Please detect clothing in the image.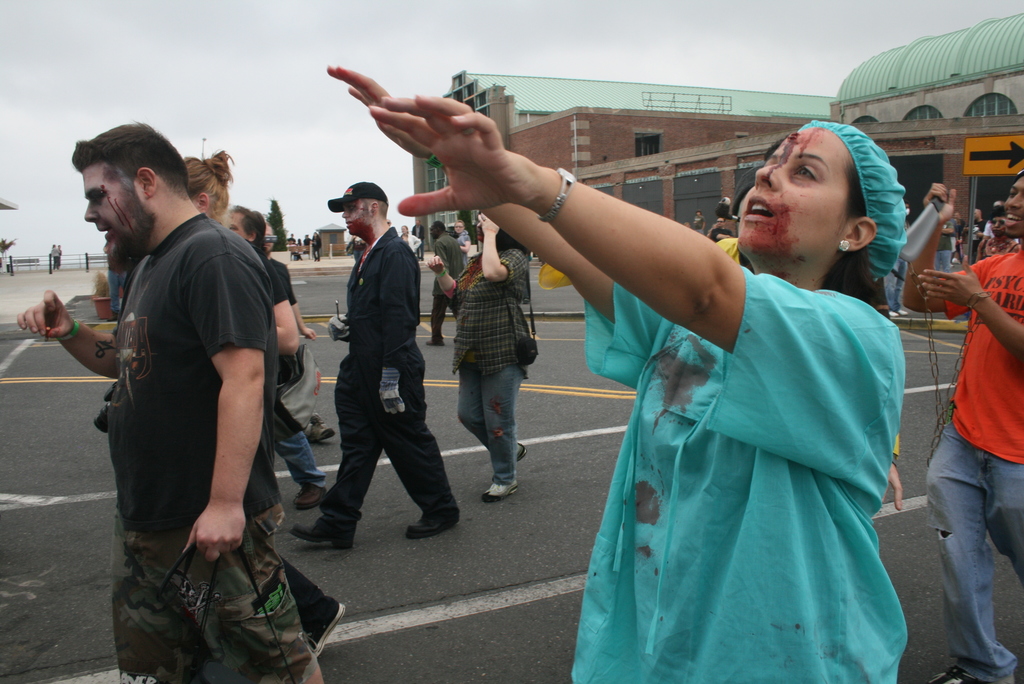
691,213,706,236.
